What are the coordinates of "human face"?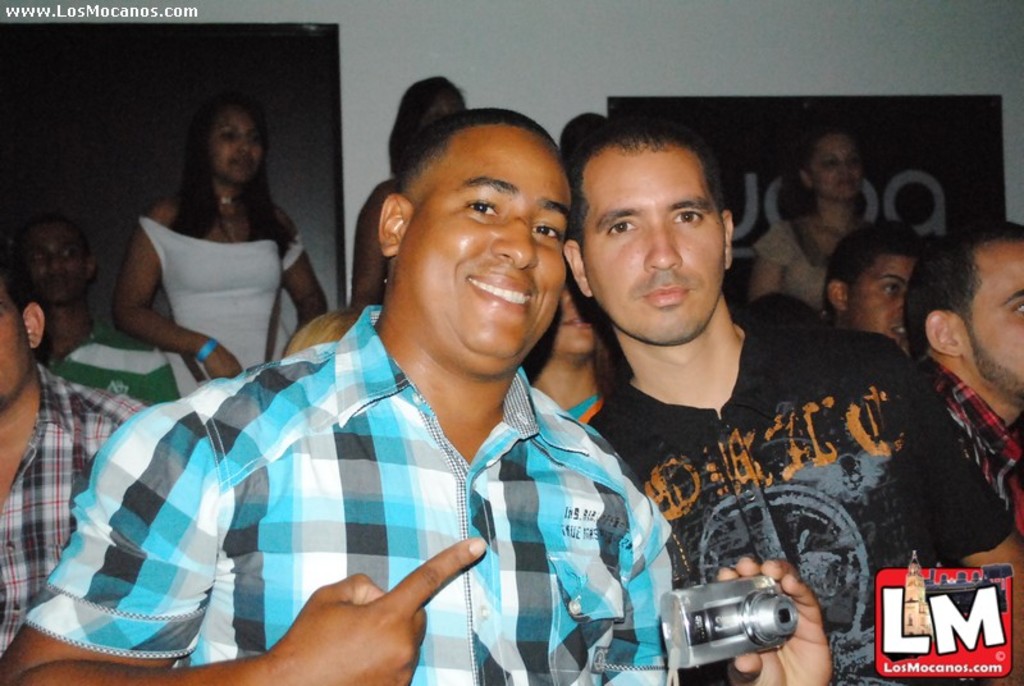
<box>210,106,265,189</box>.
